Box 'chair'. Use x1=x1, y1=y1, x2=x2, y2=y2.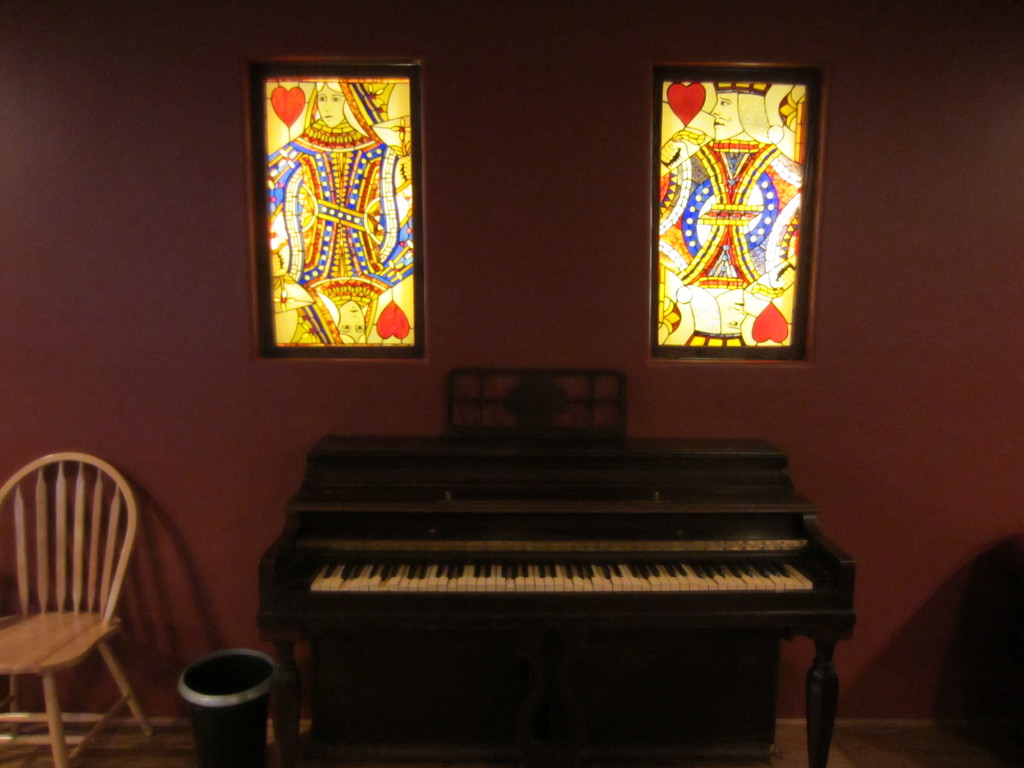
x1=2, y1=447, x2=184, y2=758.
